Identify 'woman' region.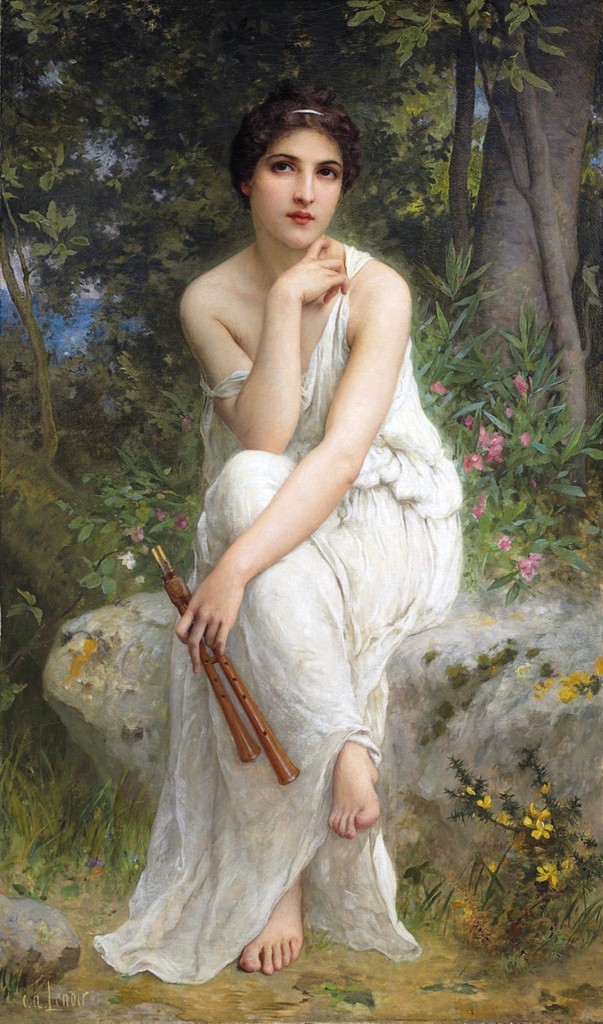
Region: x1=145 y1=61 x2=455 y2=969.
